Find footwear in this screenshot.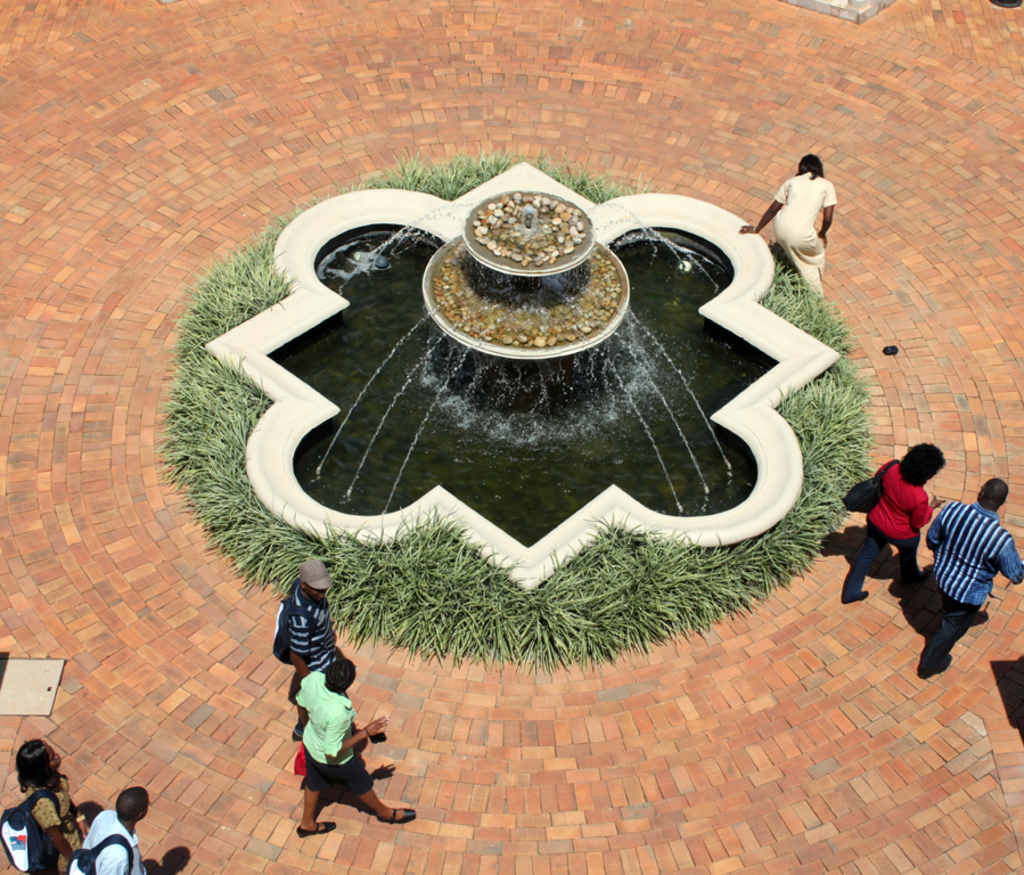
The bounding box for footwear is 296,819,338,839.
